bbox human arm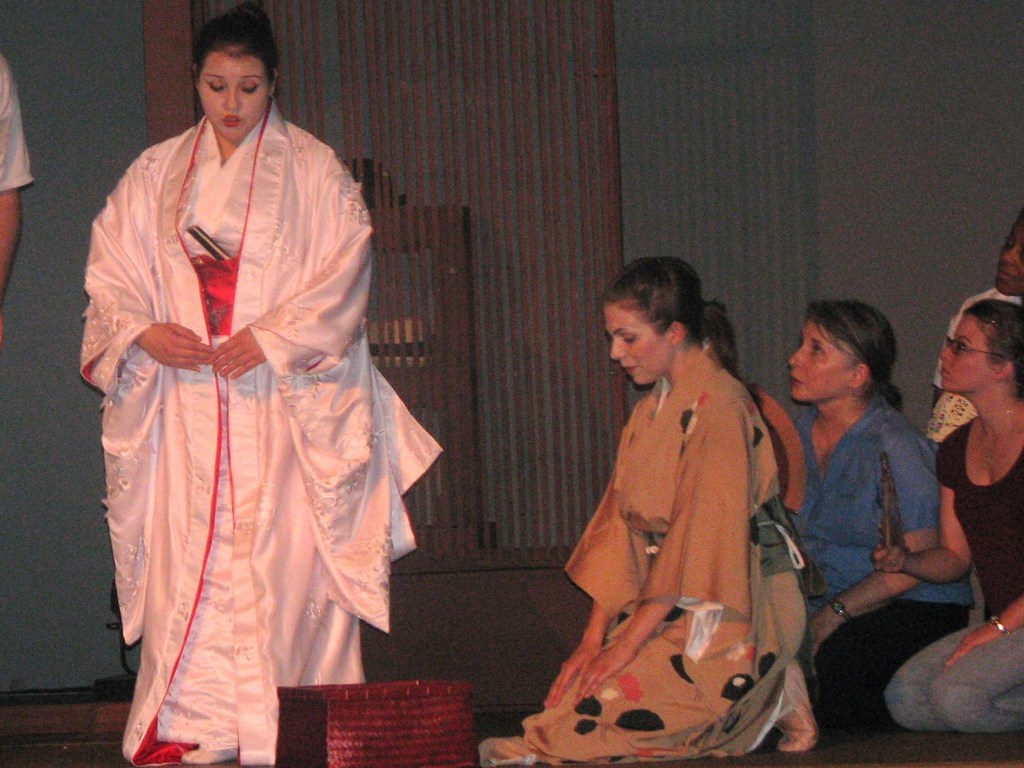
rect(199, 147, 375, 381)
